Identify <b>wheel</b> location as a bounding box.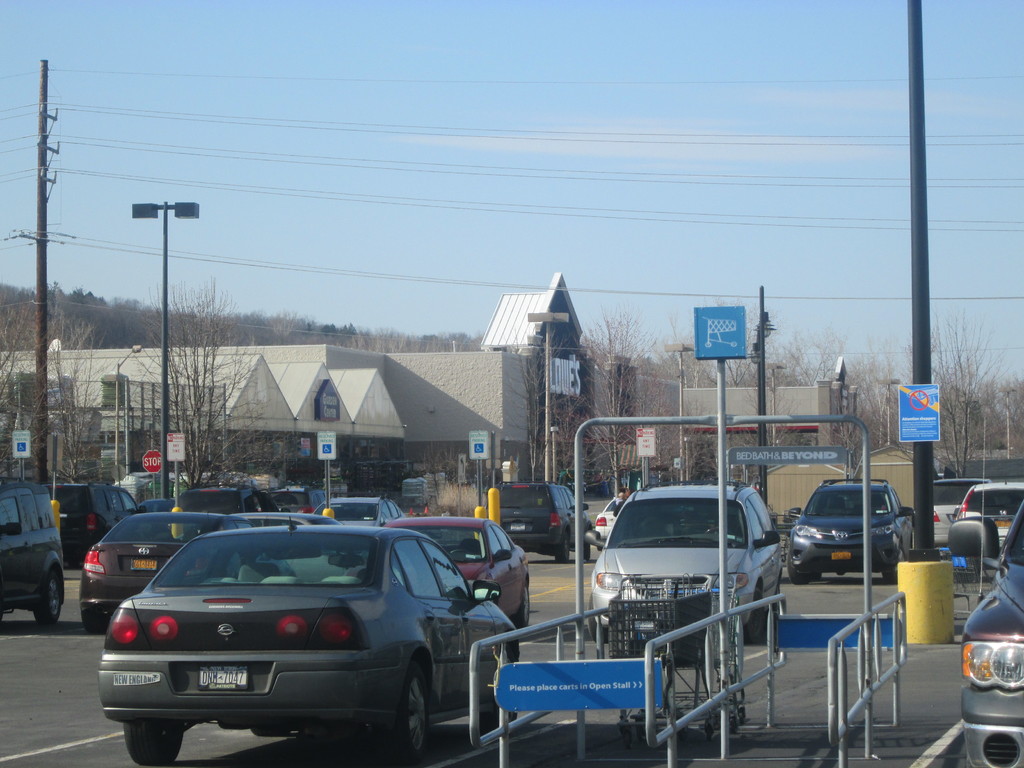
crop(813, 573, 823, 579).
